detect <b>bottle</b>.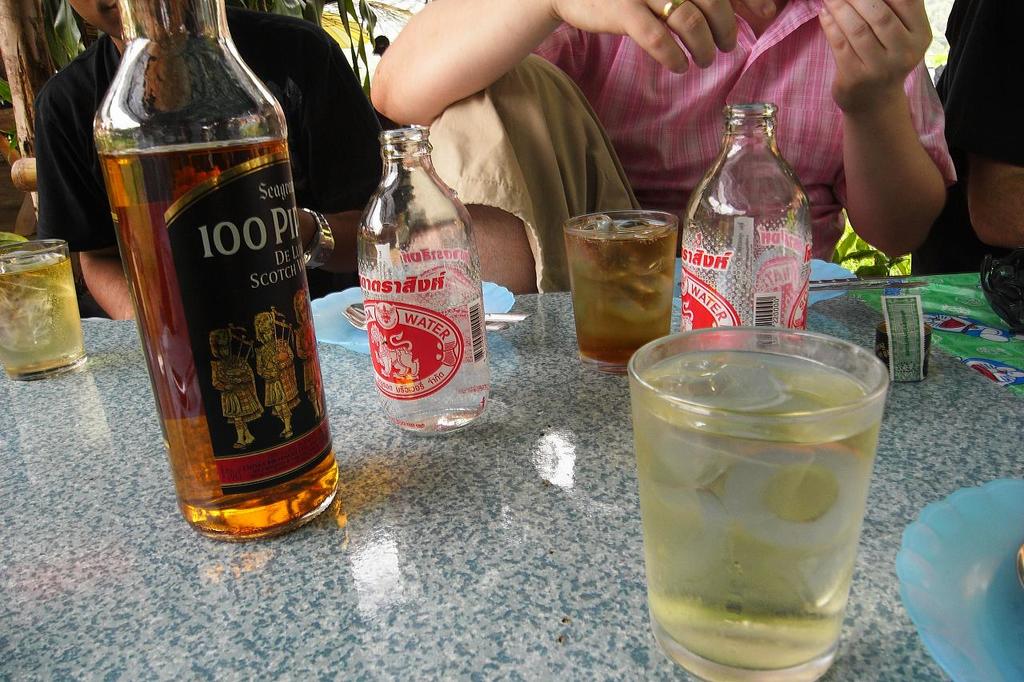
Detected at rect(86, 0, 340, 548).
